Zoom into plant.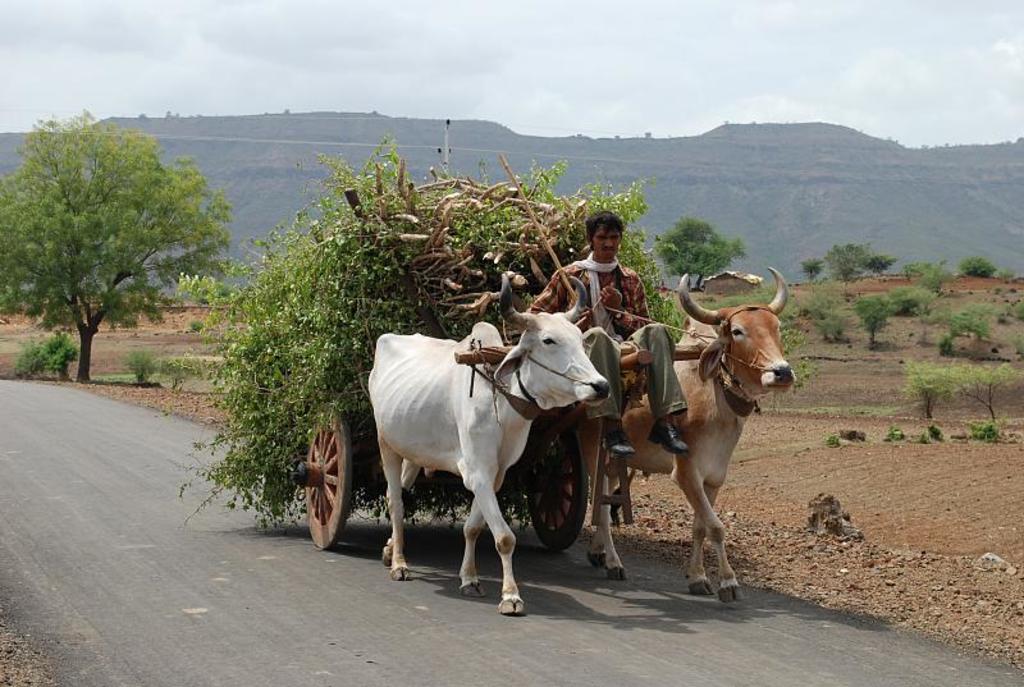
Zoom target: (left=922, top=302, right=991, bottom=361).
